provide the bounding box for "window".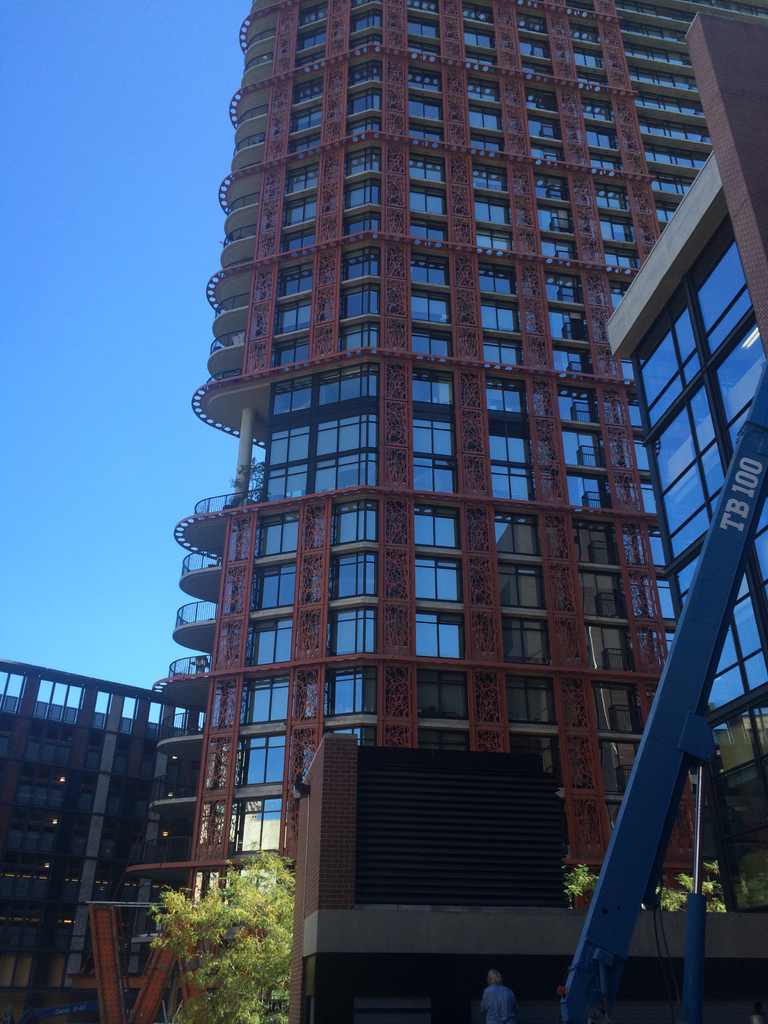
634,87,707,120.
